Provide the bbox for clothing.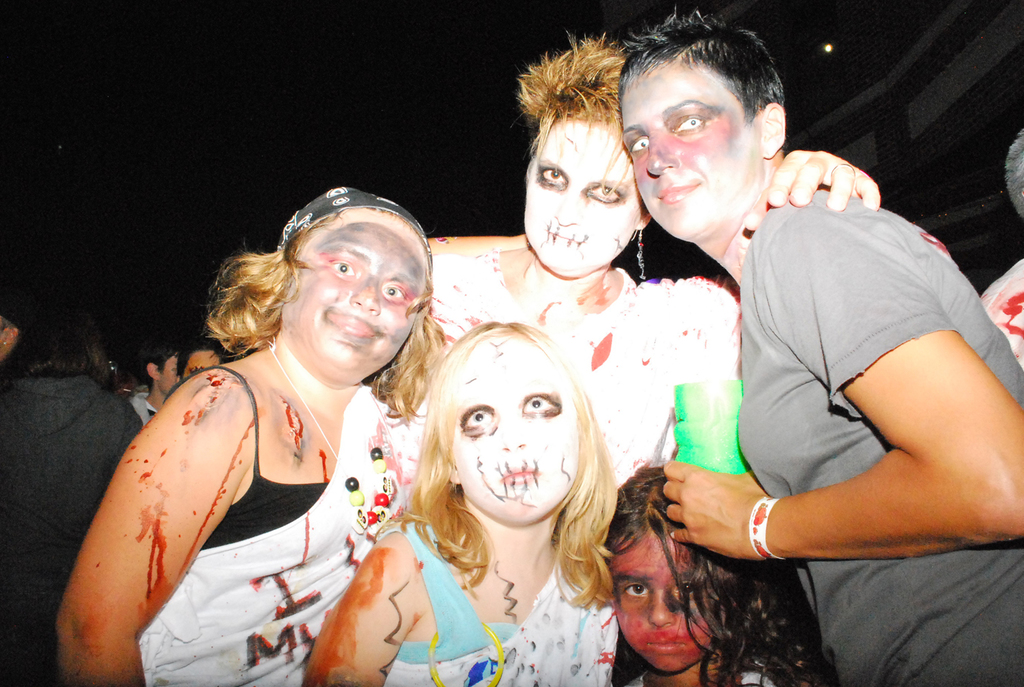
bbox(0, 375, 139, 679).
